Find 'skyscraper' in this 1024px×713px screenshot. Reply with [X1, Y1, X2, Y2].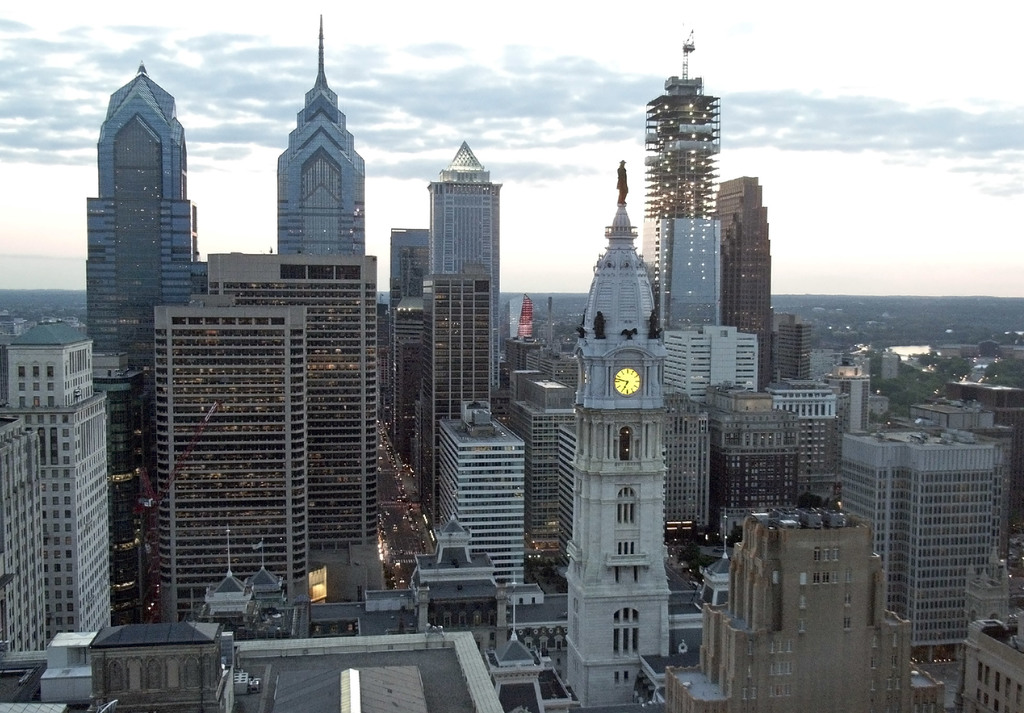
[83, 58, 198, 360].
